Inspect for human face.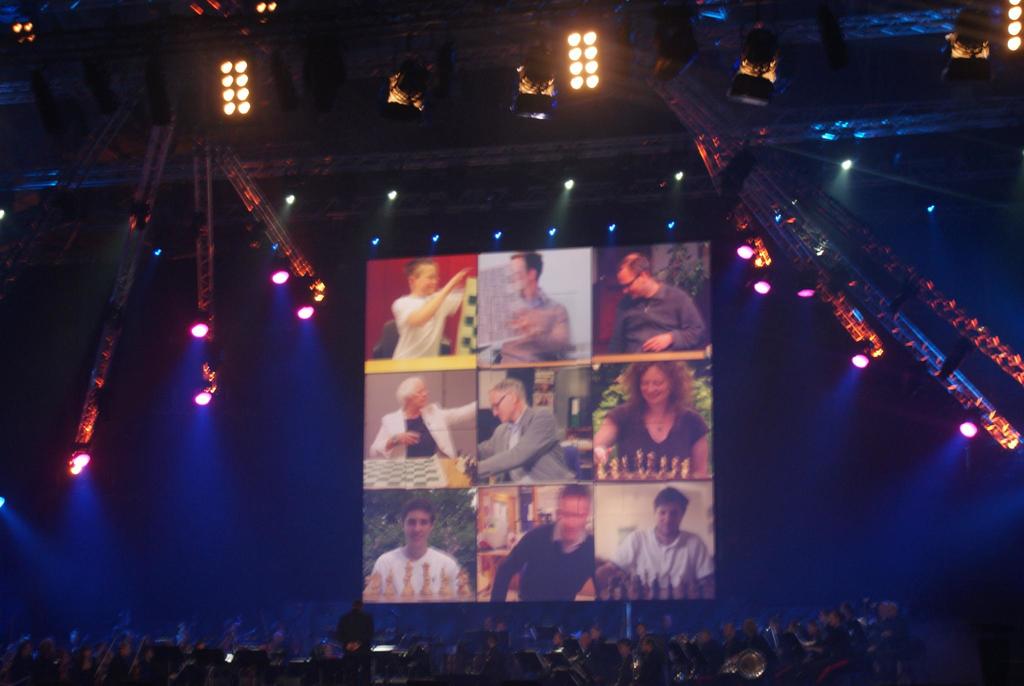
Inspection: l=636, t=625, r=641, b=634.
